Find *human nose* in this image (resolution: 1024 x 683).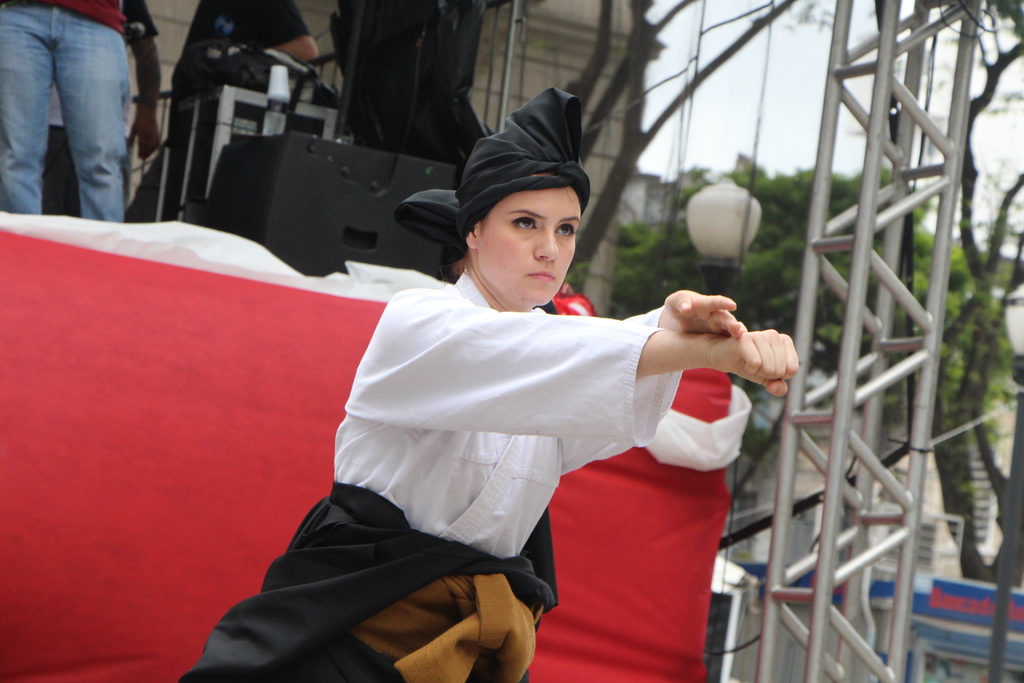
[533,227,559,263].
